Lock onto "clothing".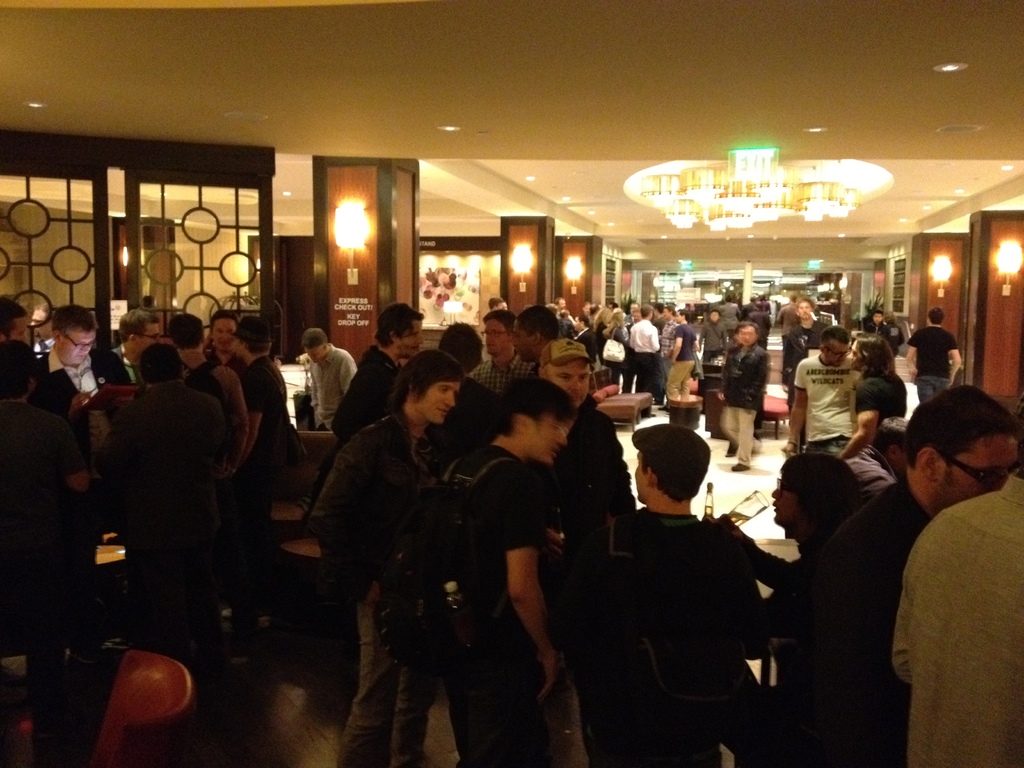
Locked: region(806, 486, 911, 767).
